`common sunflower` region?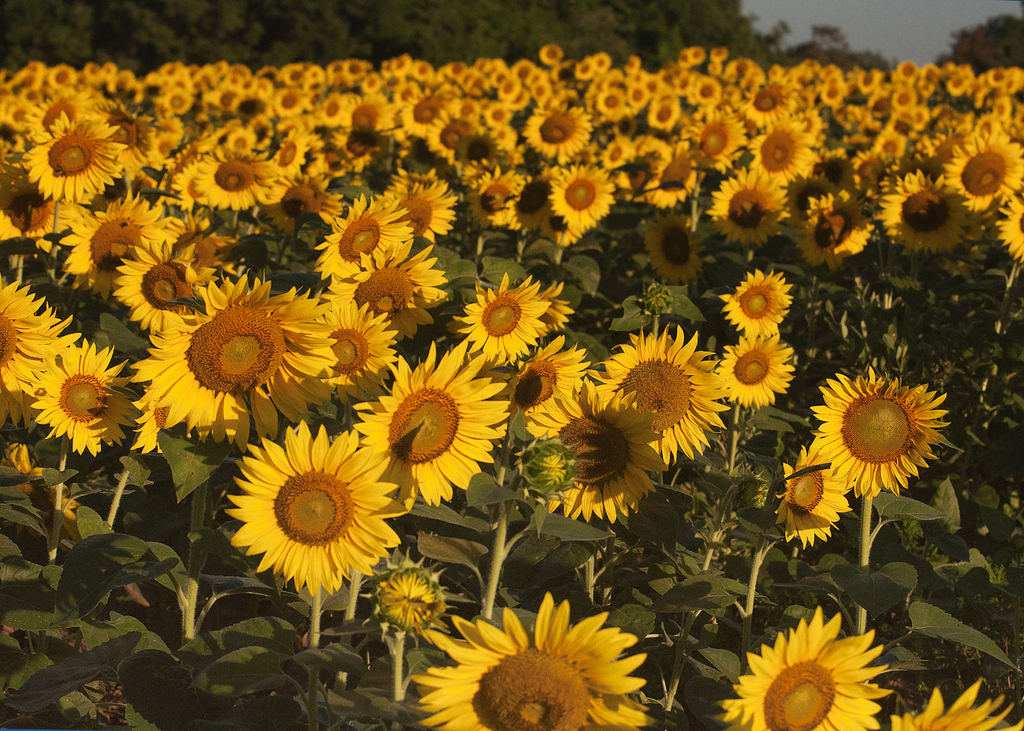
detection(719, 268, 787, 344)
